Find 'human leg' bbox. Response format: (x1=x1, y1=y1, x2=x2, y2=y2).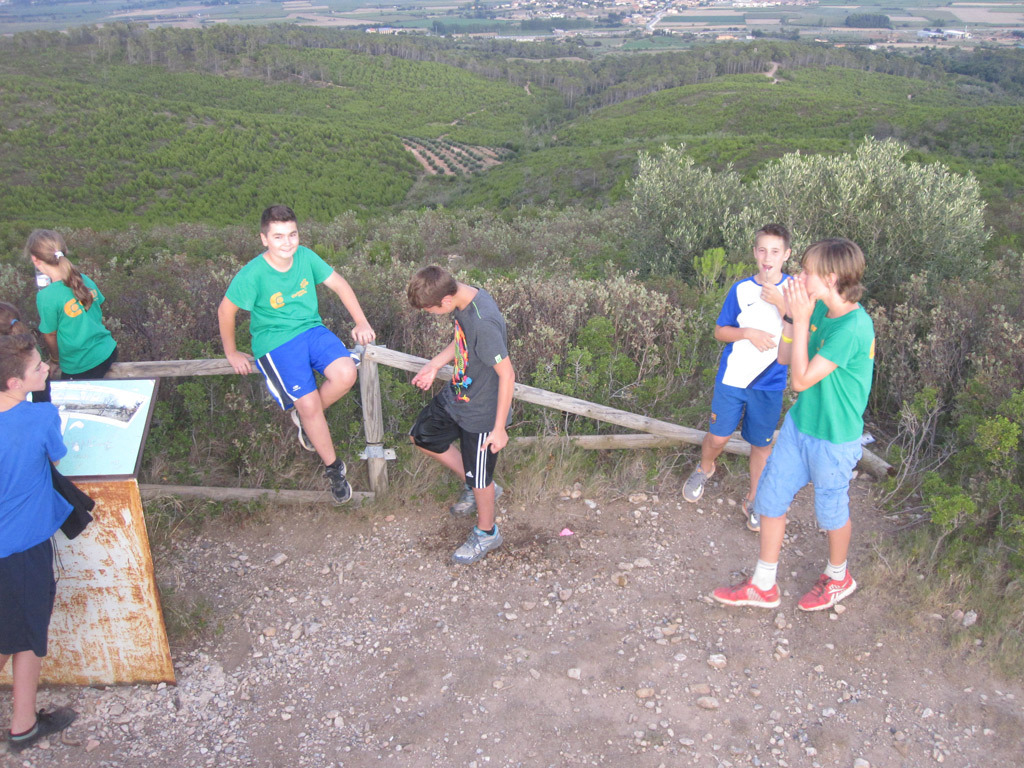
(x1=415, y1=398, x2=503, y2=571).
